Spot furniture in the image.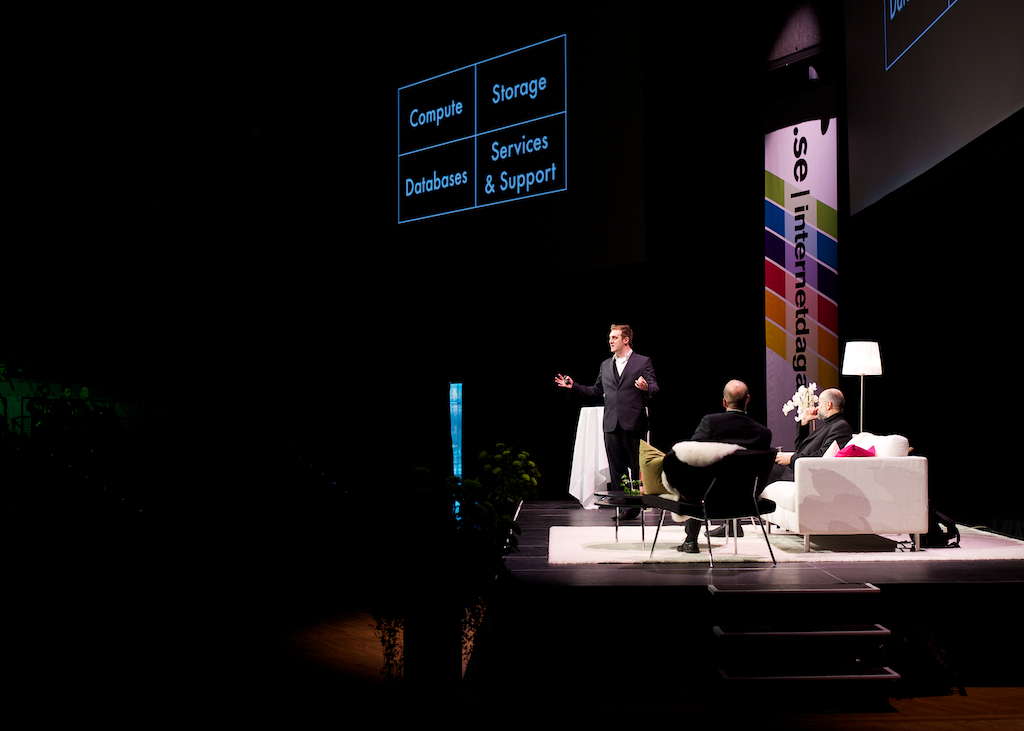
furniture found at [x1=641, y1=441, x2=778, y2=562].
